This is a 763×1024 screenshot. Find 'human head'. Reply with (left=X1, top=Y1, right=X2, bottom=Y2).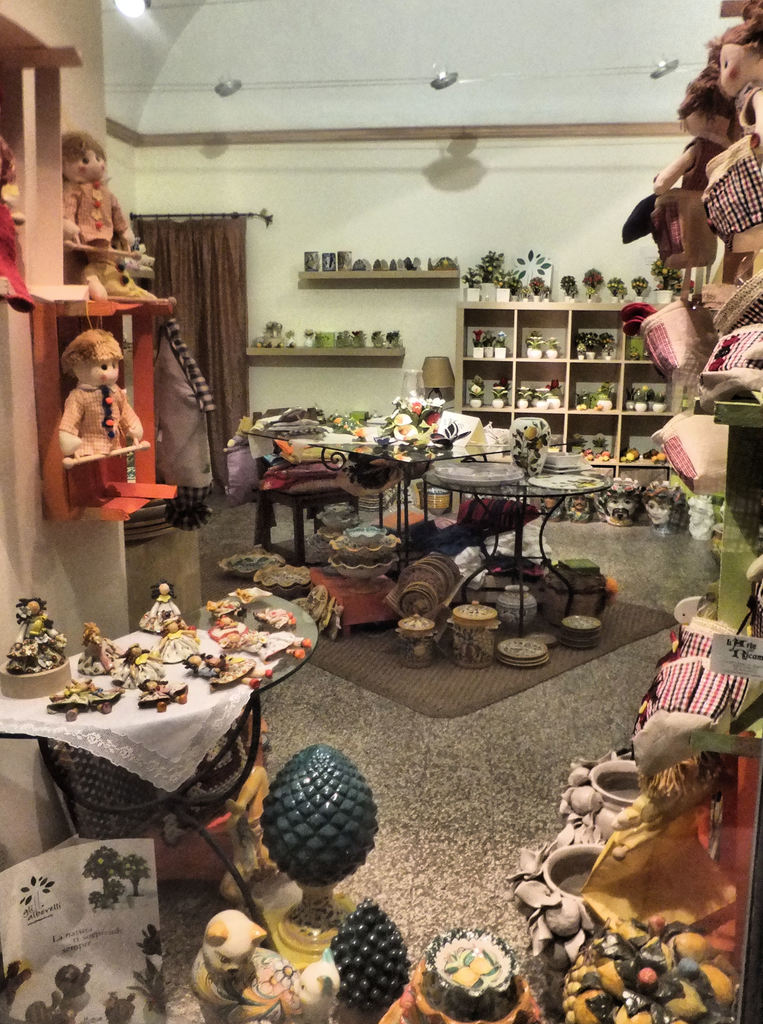
(left=707, top=22, right=762, bottom=92).
